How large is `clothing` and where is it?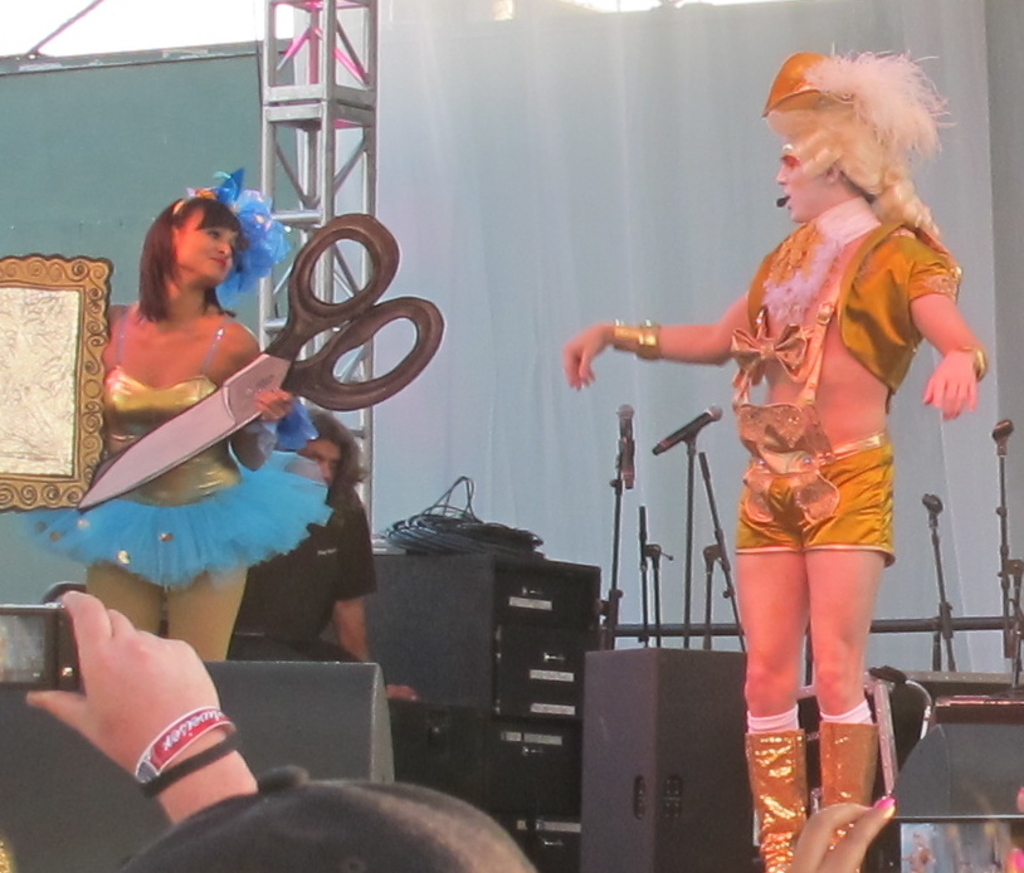
Bounding box: x1=727, y1=190, x2=966, y2=726.
